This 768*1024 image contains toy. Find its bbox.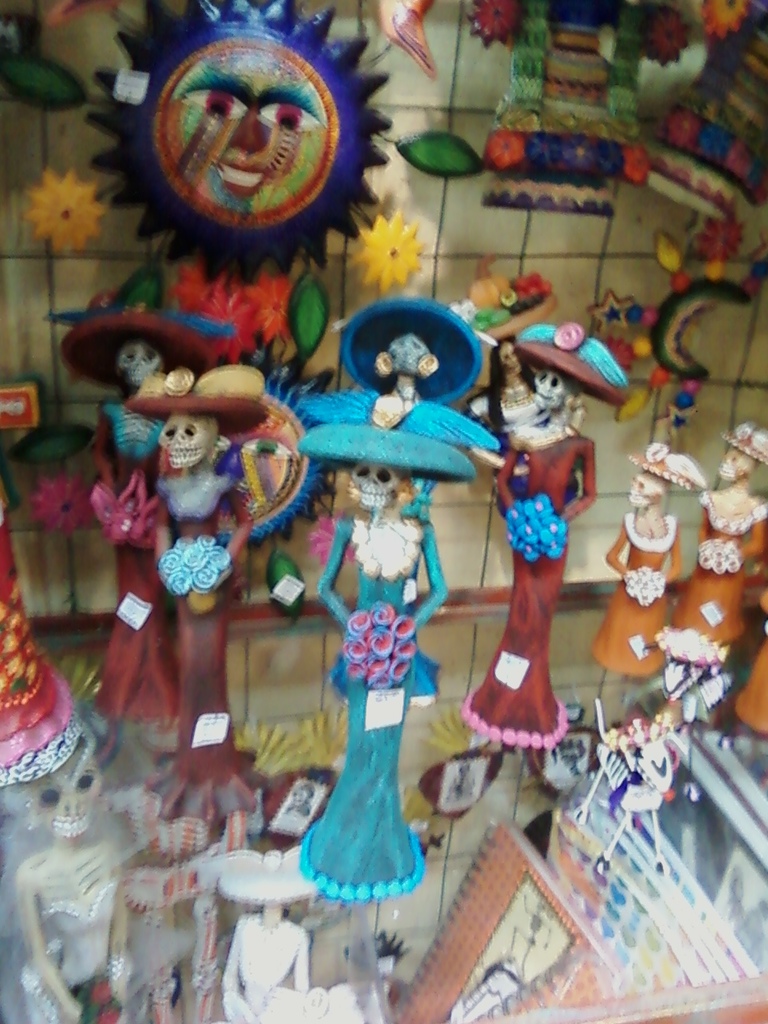
crop(678, 410, 767, 694).
